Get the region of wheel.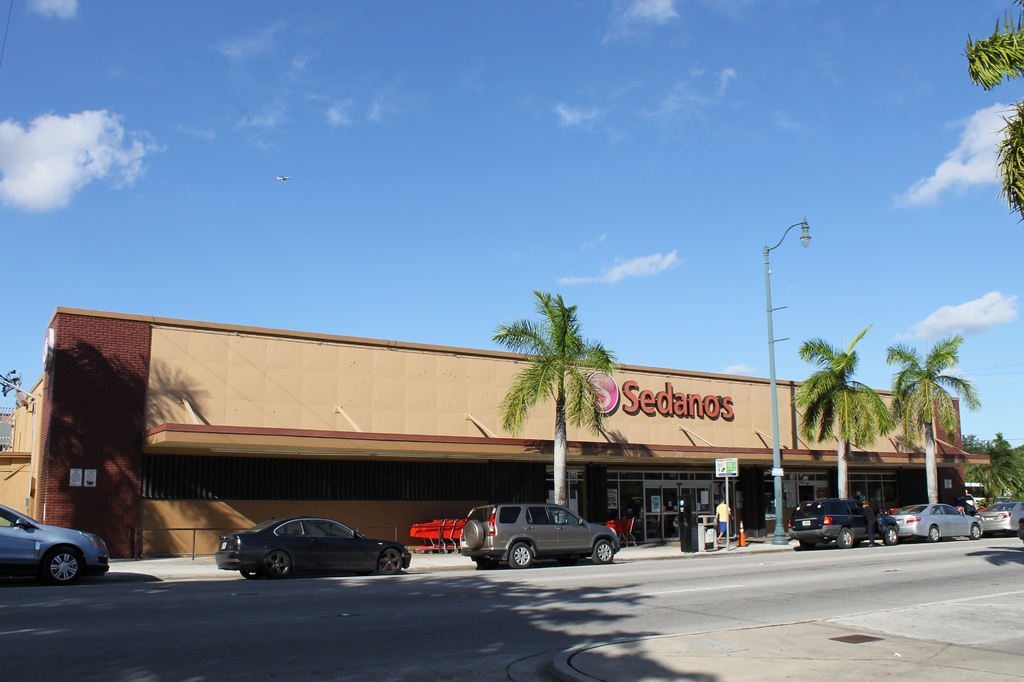
{"x1": 883, "y1": 526, "x2": 896, "y2": 546}.
